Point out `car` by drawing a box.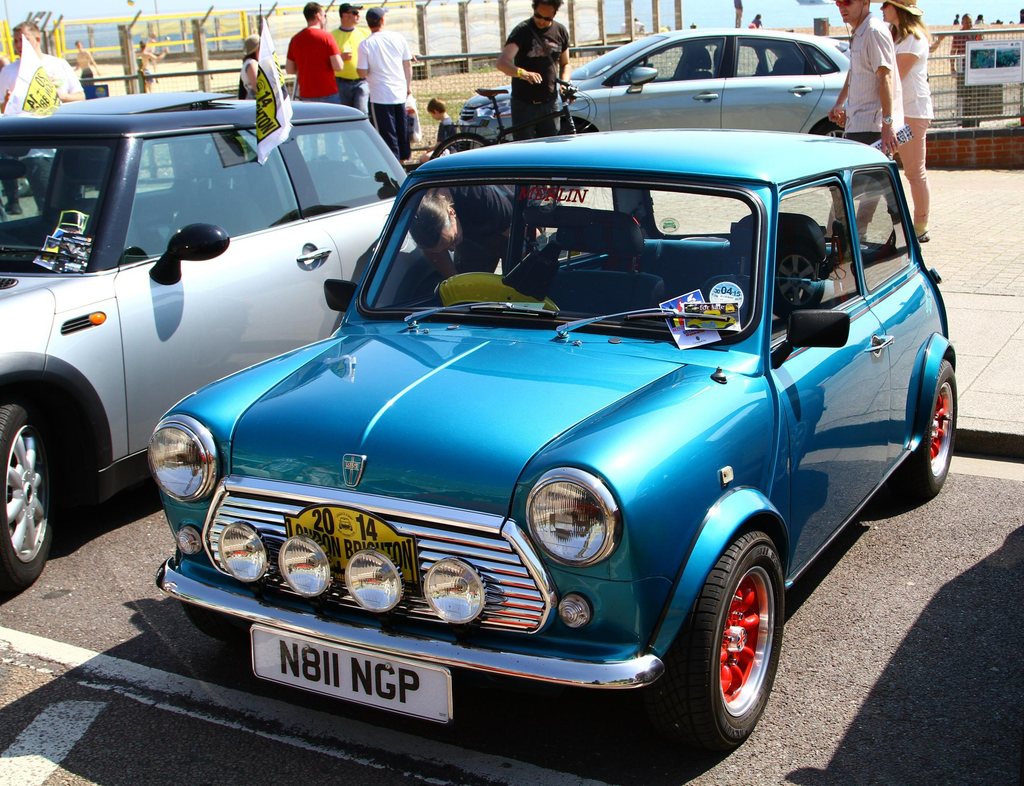
l=454, t=30, r=859, b=159.
